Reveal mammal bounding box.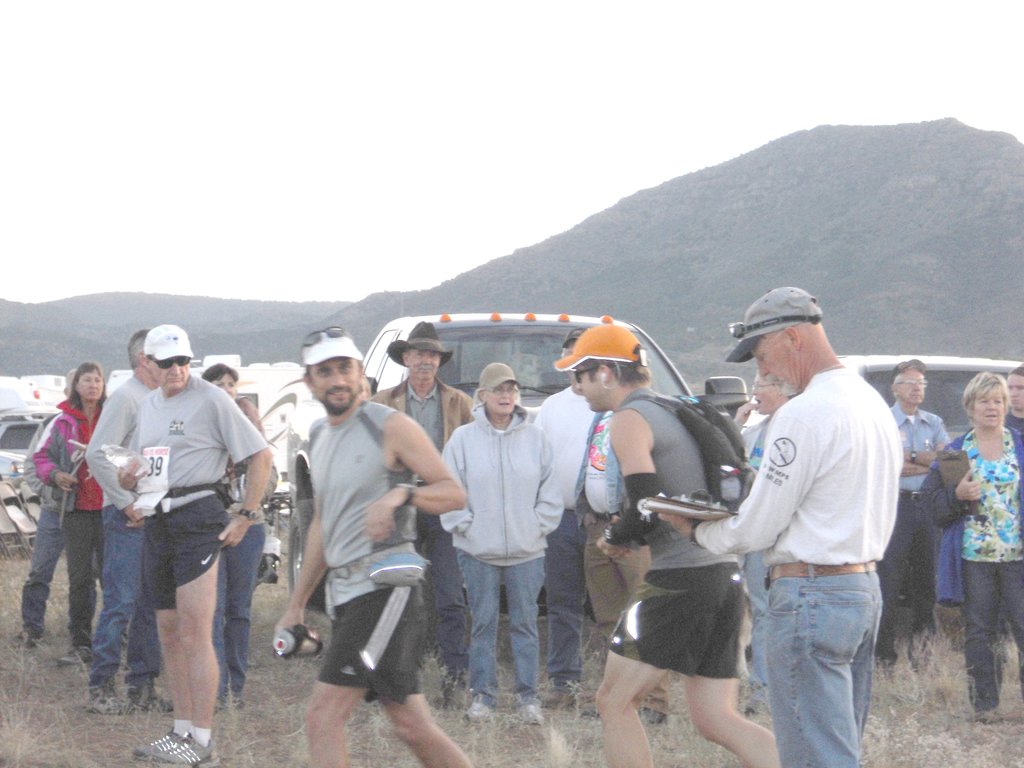
Revealed: crop(726, 373, 794, 685).
